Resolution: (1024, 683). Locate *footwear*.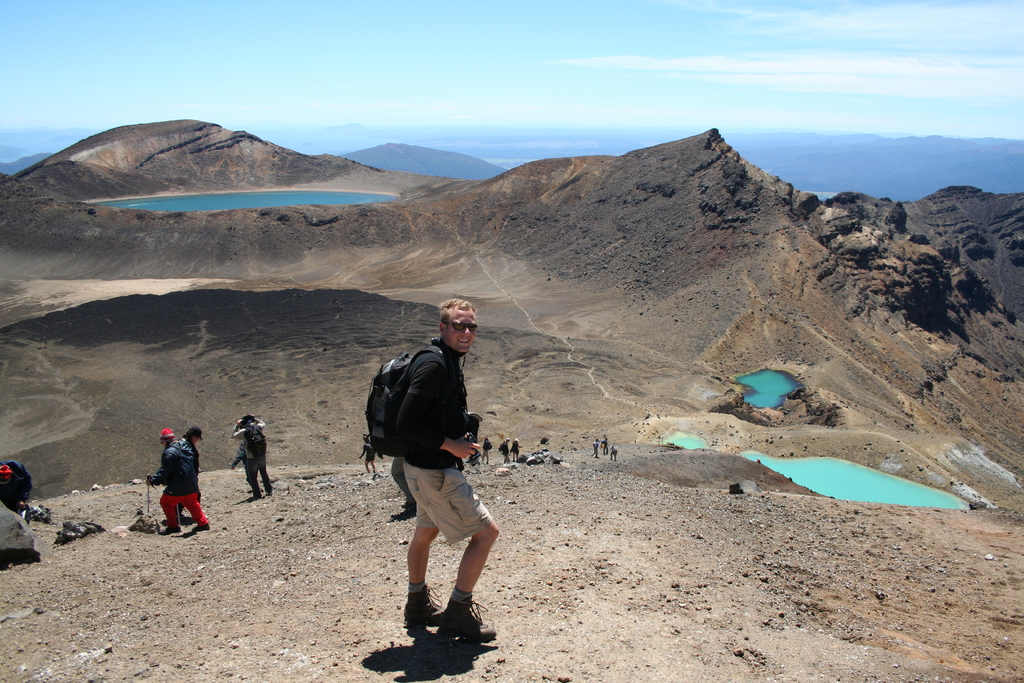
bbox=(268, 489, 272, 497).
